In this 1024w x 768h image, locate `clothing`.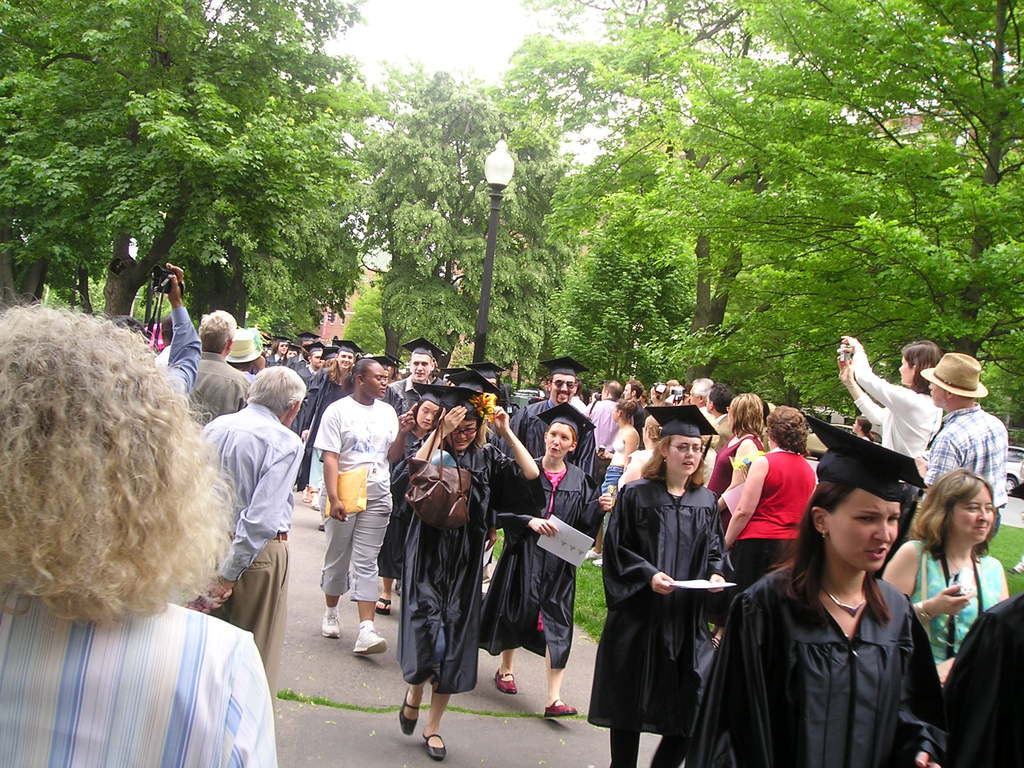
Bounding box: left=915, top=397, right=1005, bottom=540.
